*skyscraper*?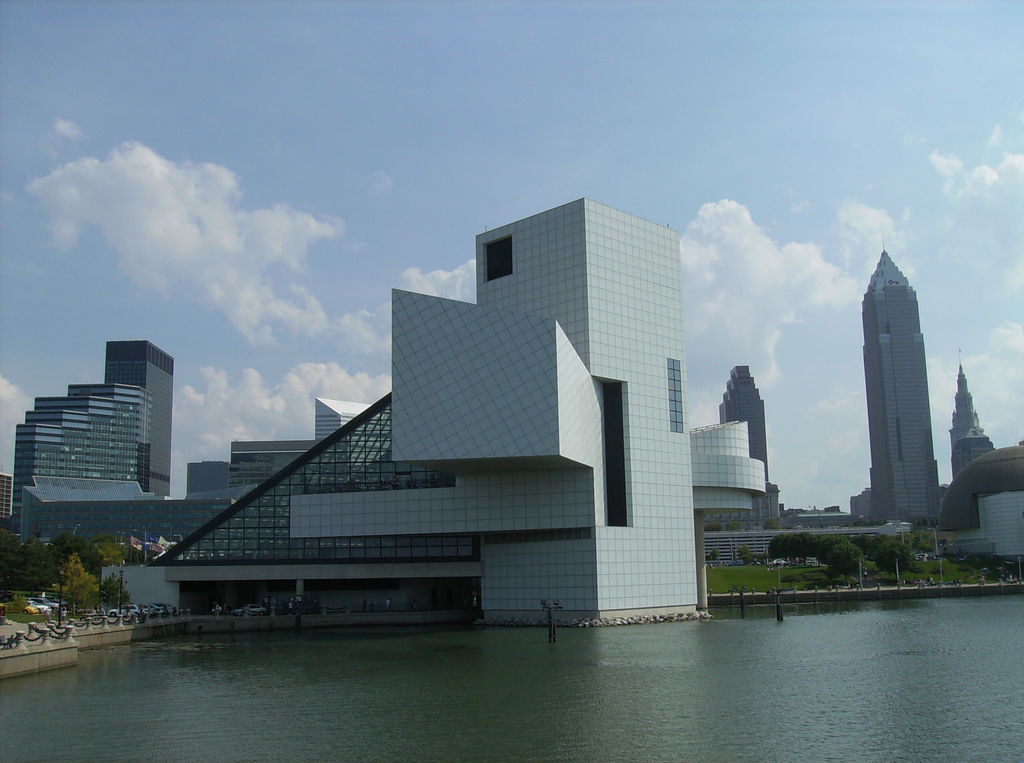
region(100, 189, 701, 610)
